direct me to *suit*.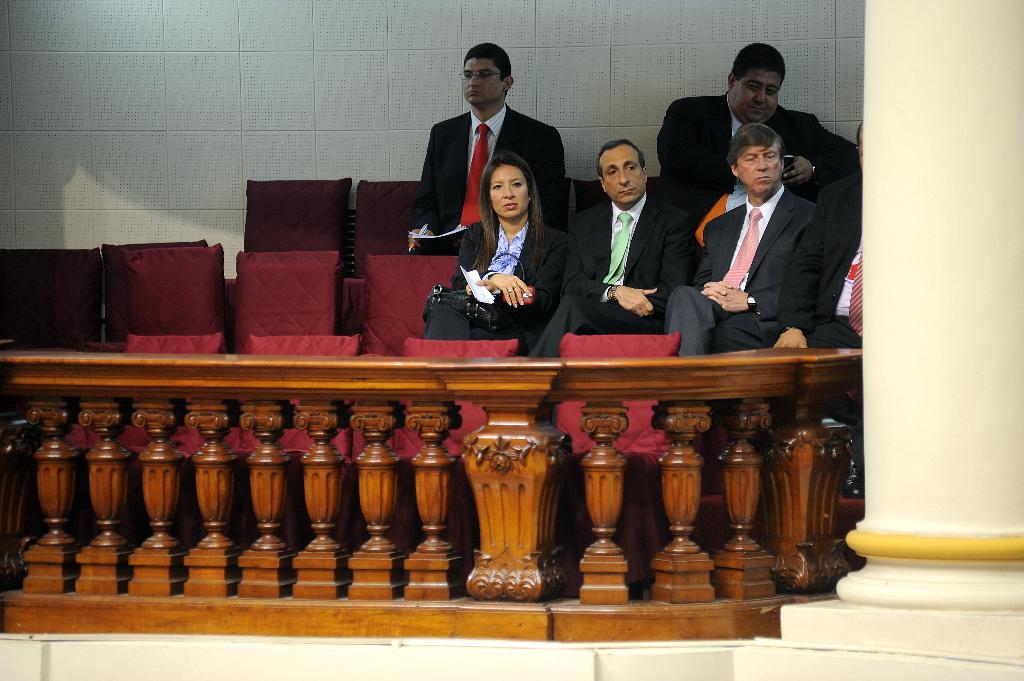
Direction: Rect(419, 70, 567, 250).
